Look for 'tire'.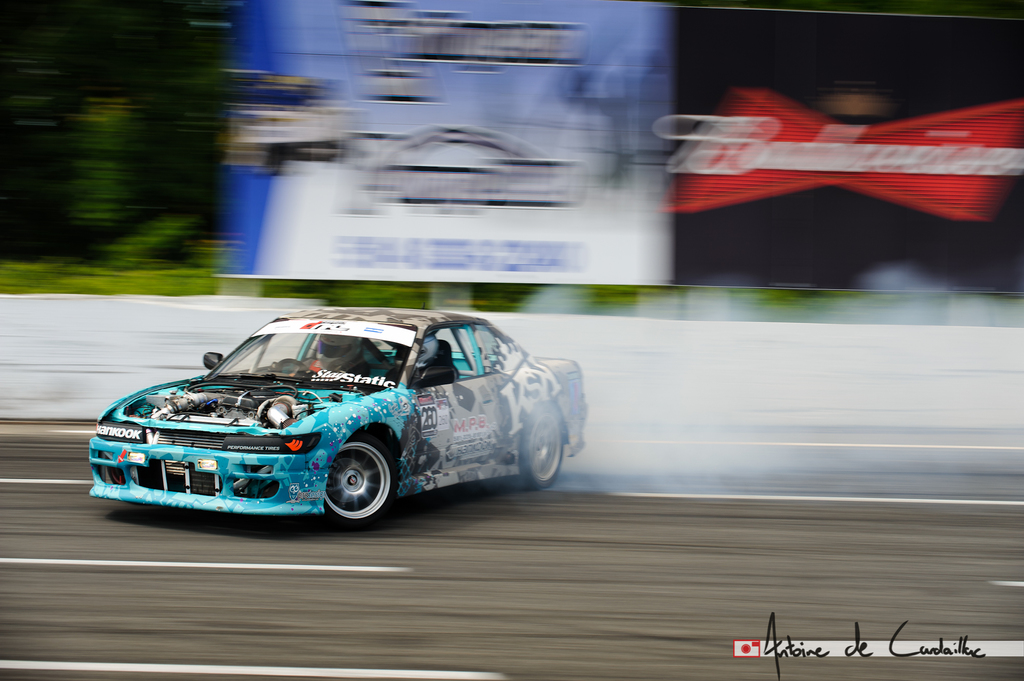
Found: <region>522, 408, 568, 492</region>.
